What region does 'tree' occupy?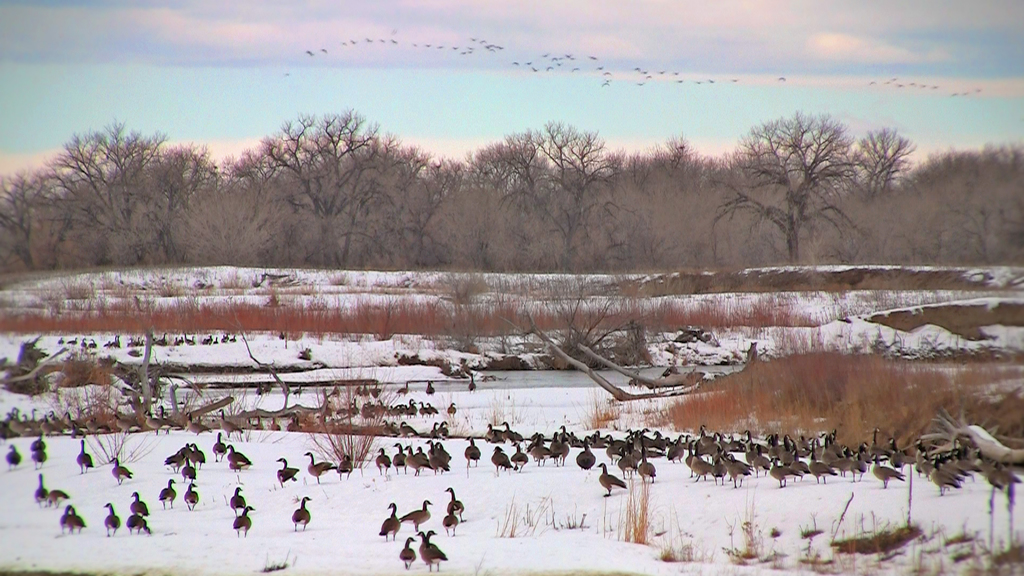
1/121/220/270.
